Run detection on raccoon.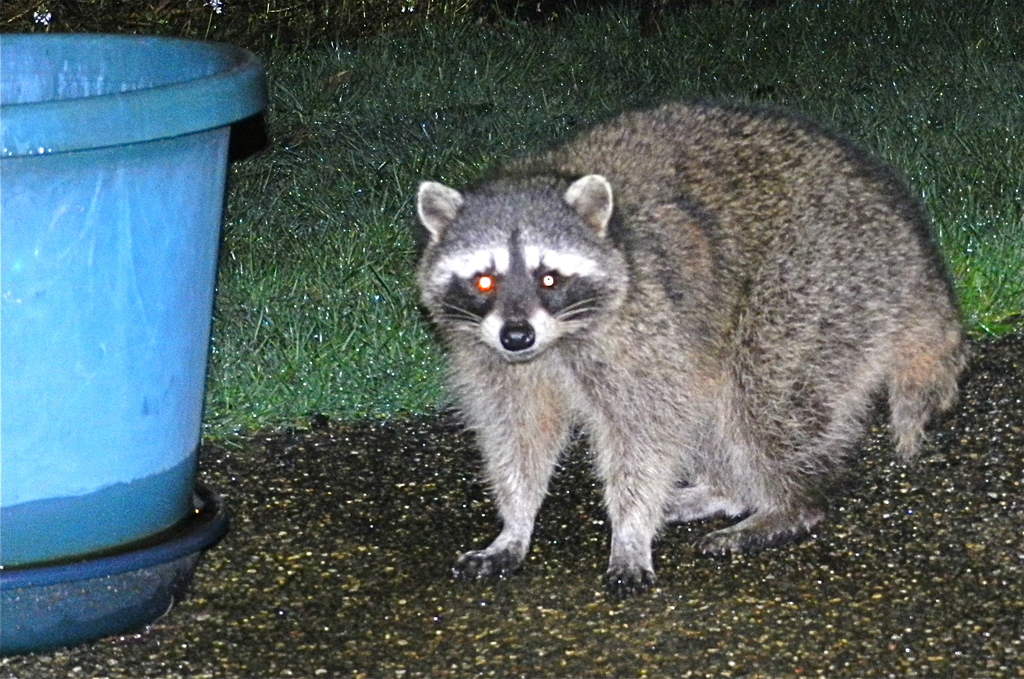
Result: bbox=(414, 103, 972, 603).
